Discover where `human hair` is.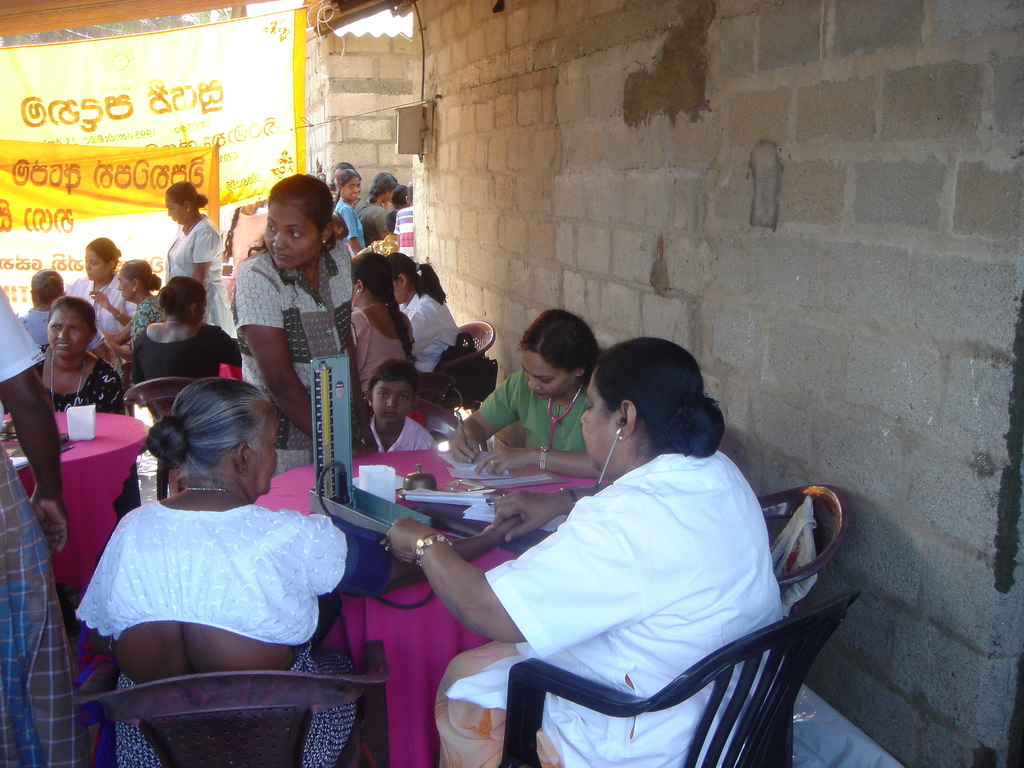
Discovered at (left=143, top=373, right=271, bottom=488).
